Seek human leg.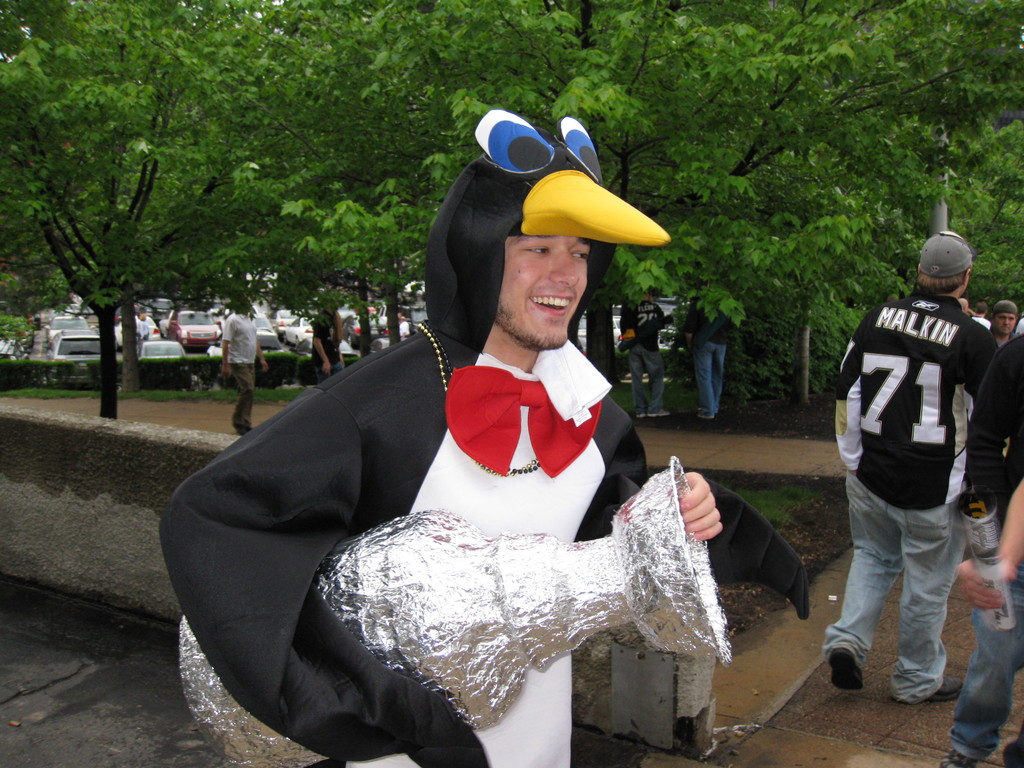
left=824, top=471, right=905, bottom=691.
